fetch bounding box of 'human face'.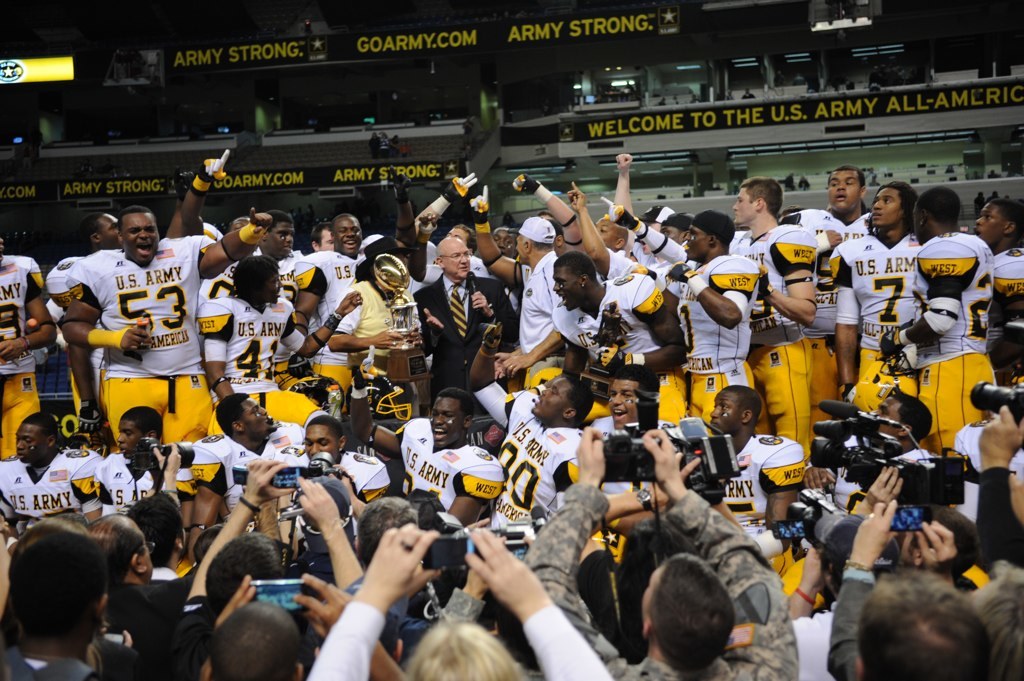
Bbox: box=[598, 221, 615, 249].
